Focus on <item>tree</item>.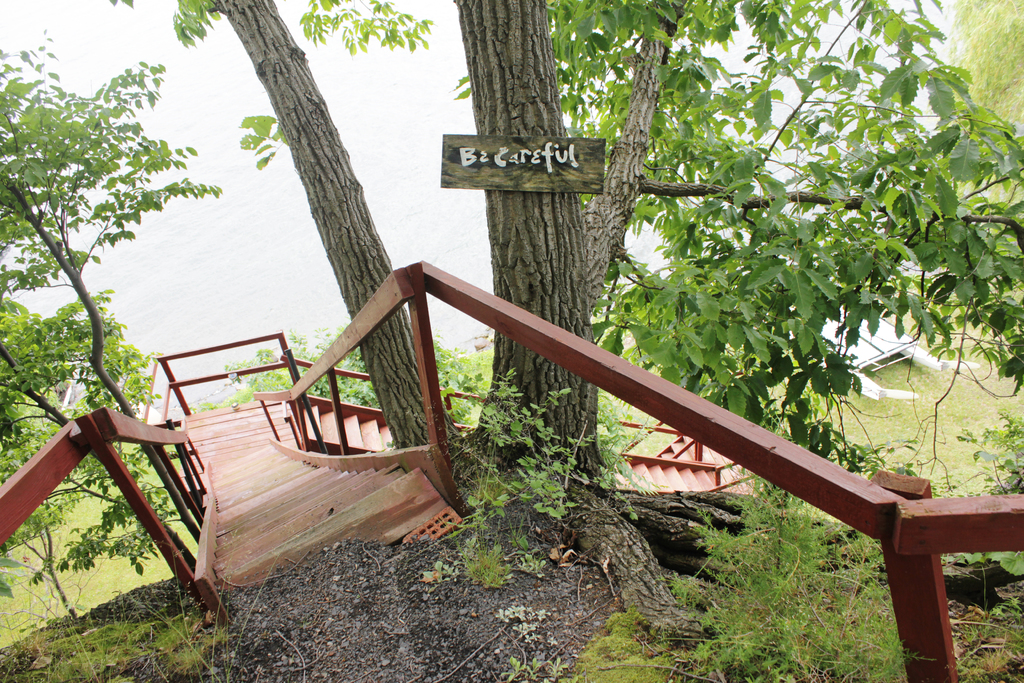
Focused at left=23, top=52, right=184, bottom=472.
